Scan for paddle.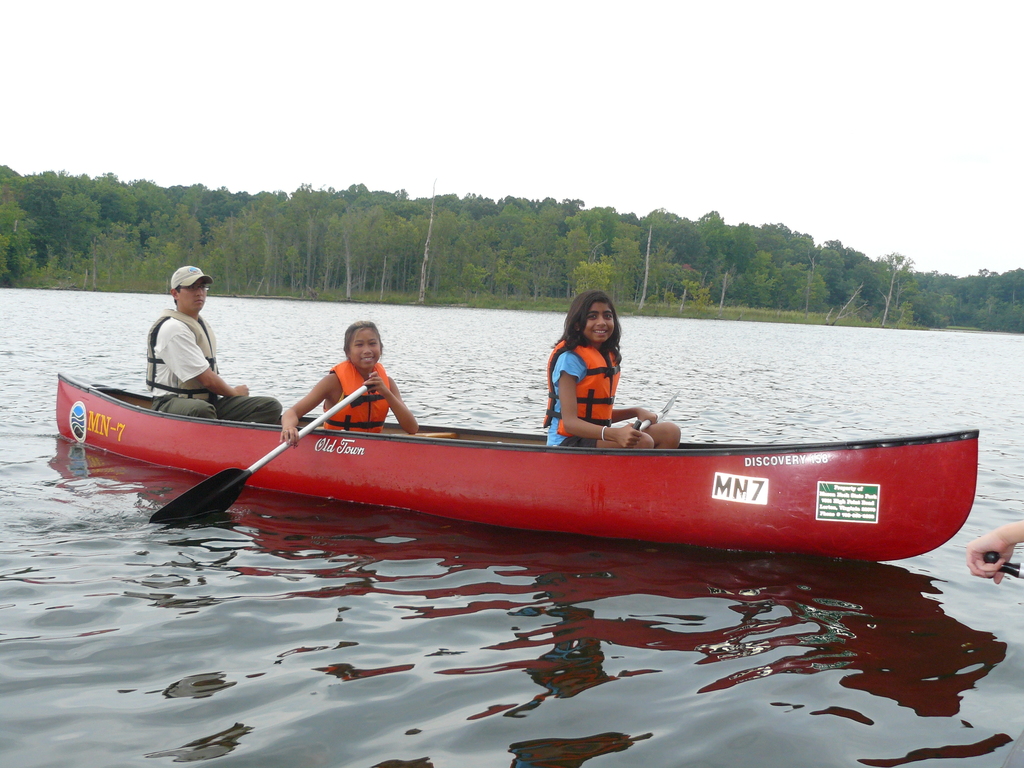
Scan result: region(154, 382, 369, 522).
